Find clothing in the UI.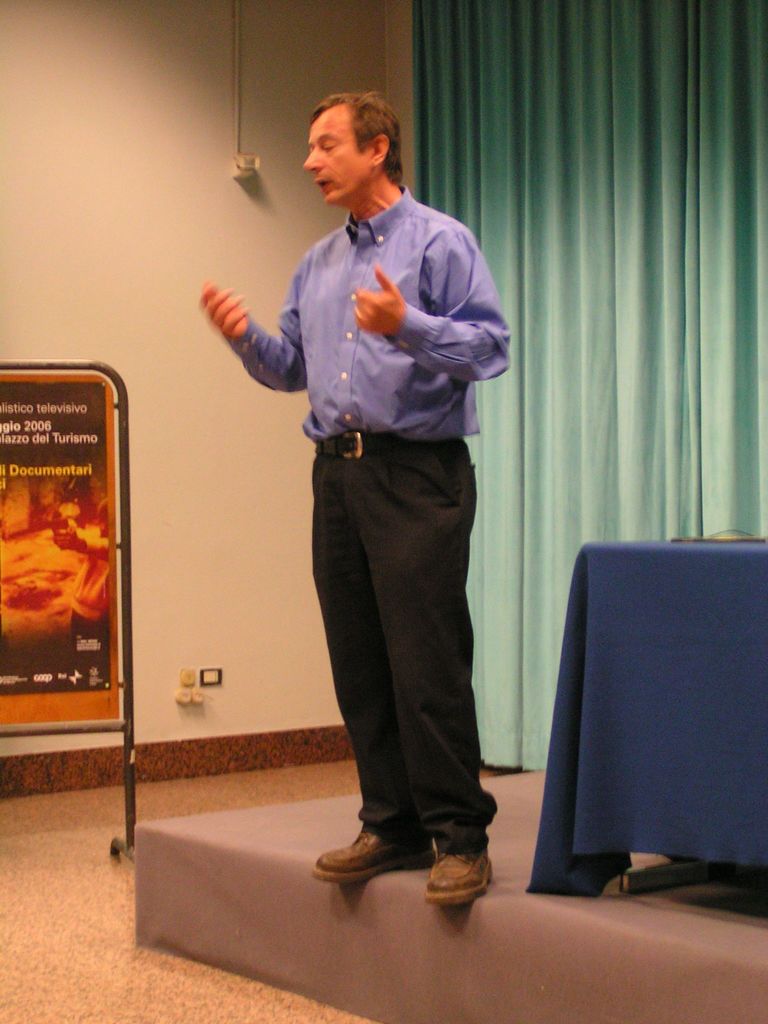
UI element at box(223, 192, 512, 869).
